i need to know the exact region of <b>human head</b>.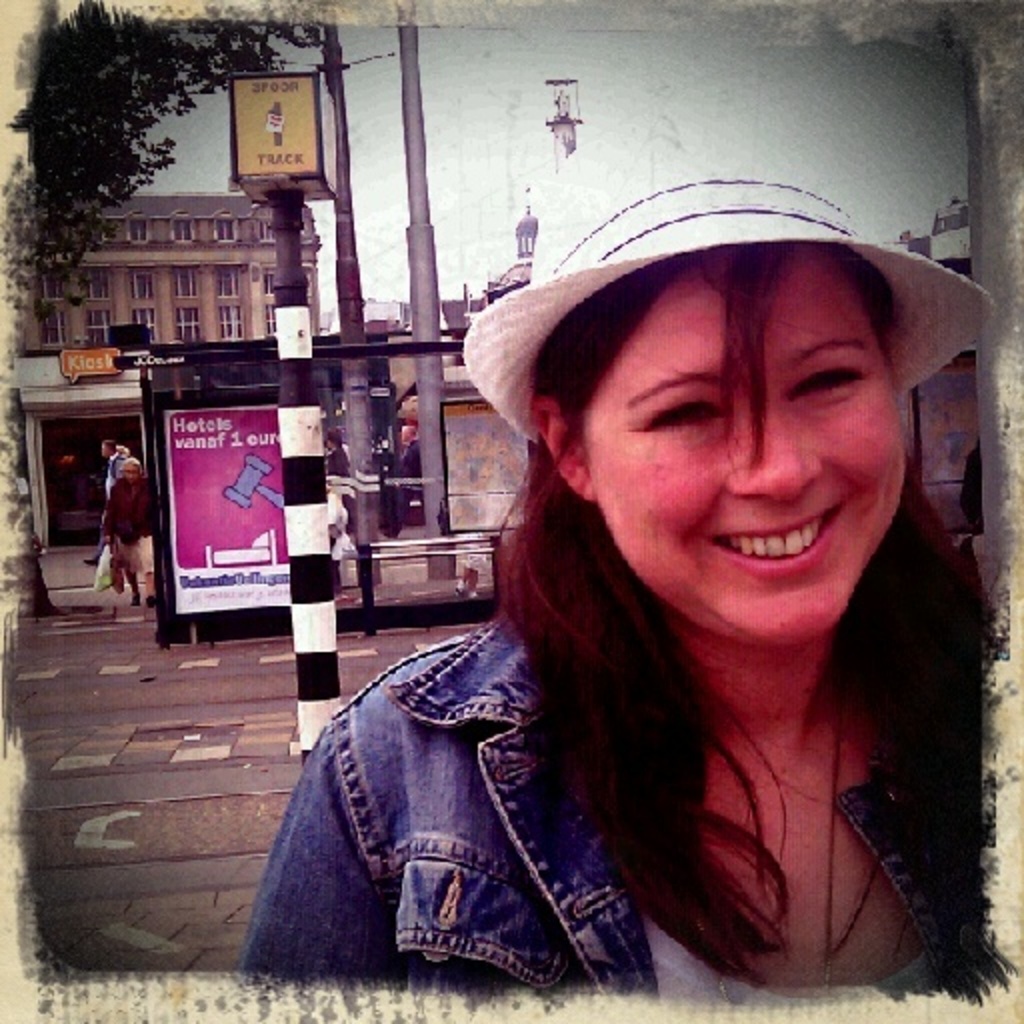
Region: [322, 428, 350, 452].
